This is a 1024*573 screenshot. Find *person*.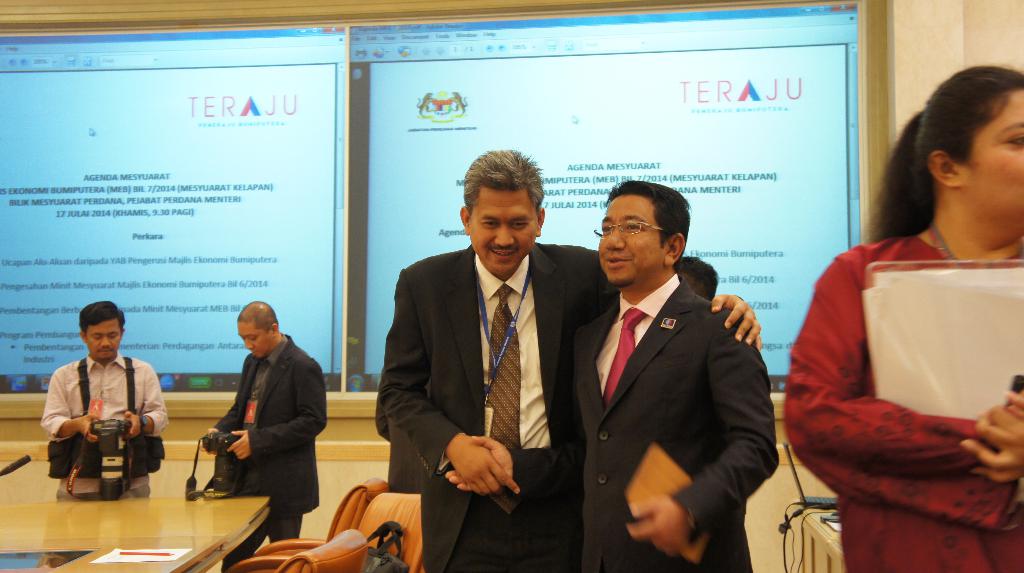
Bounding box: bbox=(196, 297, 329, 572).
